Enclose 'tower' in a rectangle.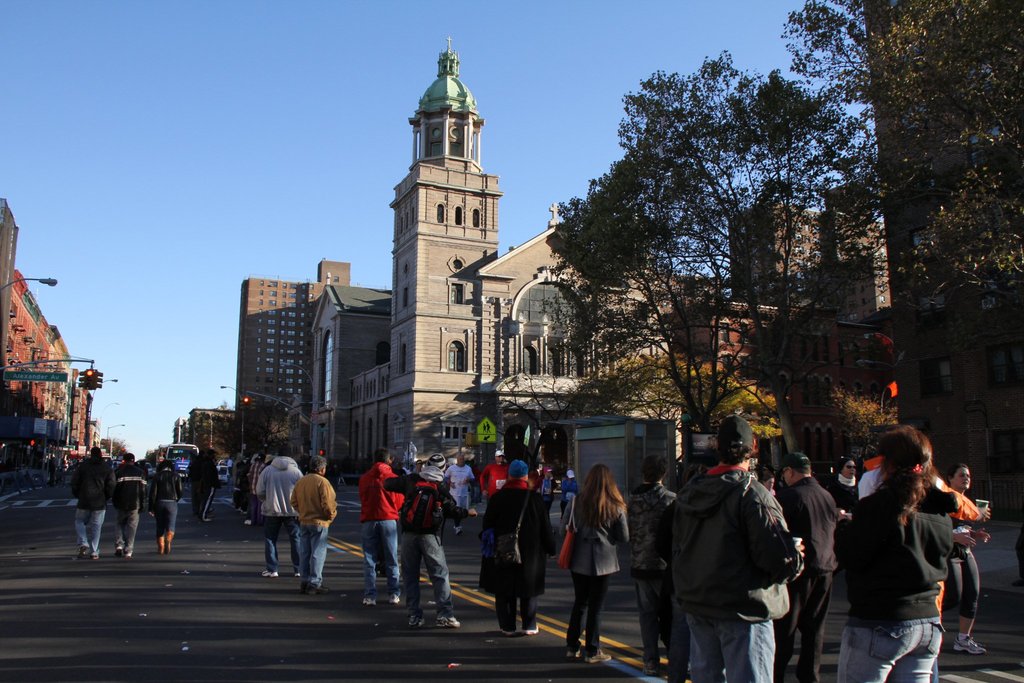
{"x1": 383, "y1": 38, "x2": 501, "y2": 470}.
